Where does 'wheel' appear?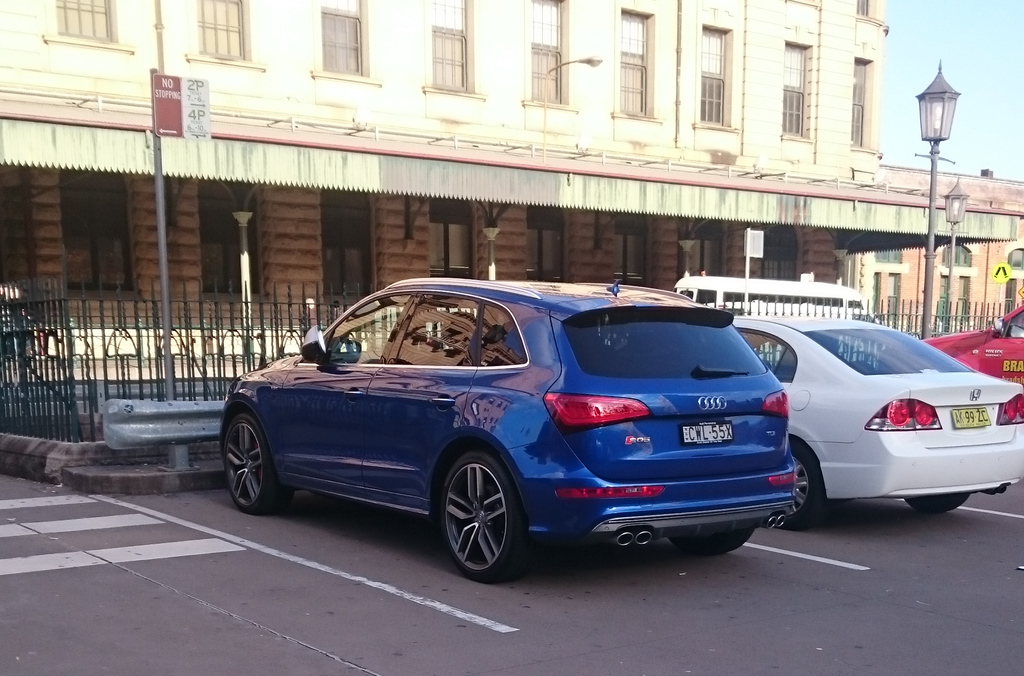
Appears at l=440, t=449, r=533, b=588.
